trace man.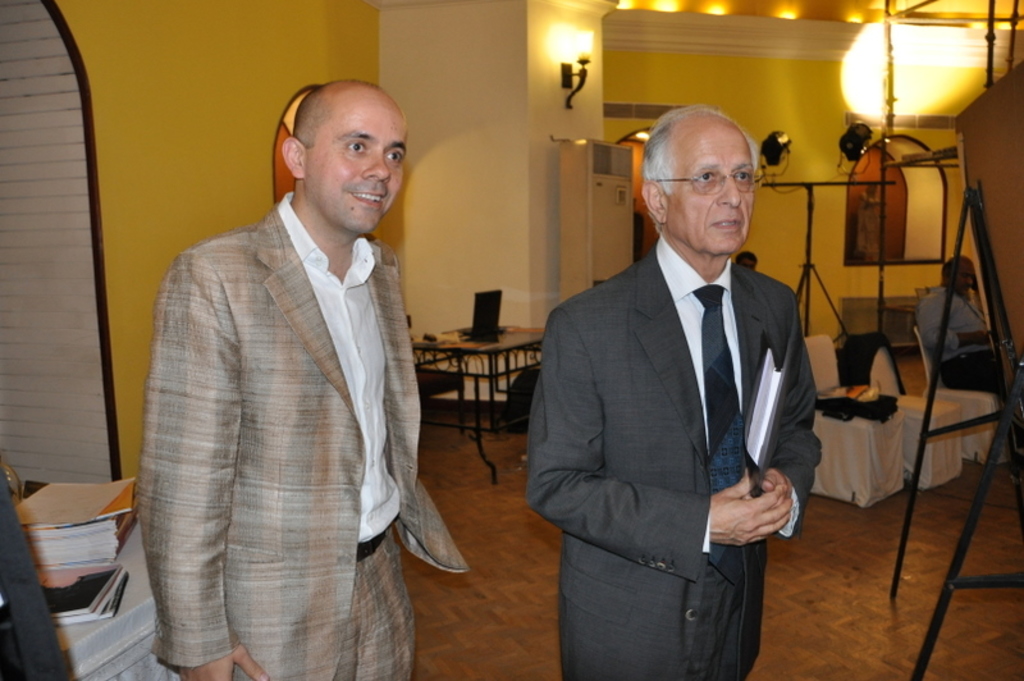
Traced to [left=922, top=269, right=1002, bottom=394].
